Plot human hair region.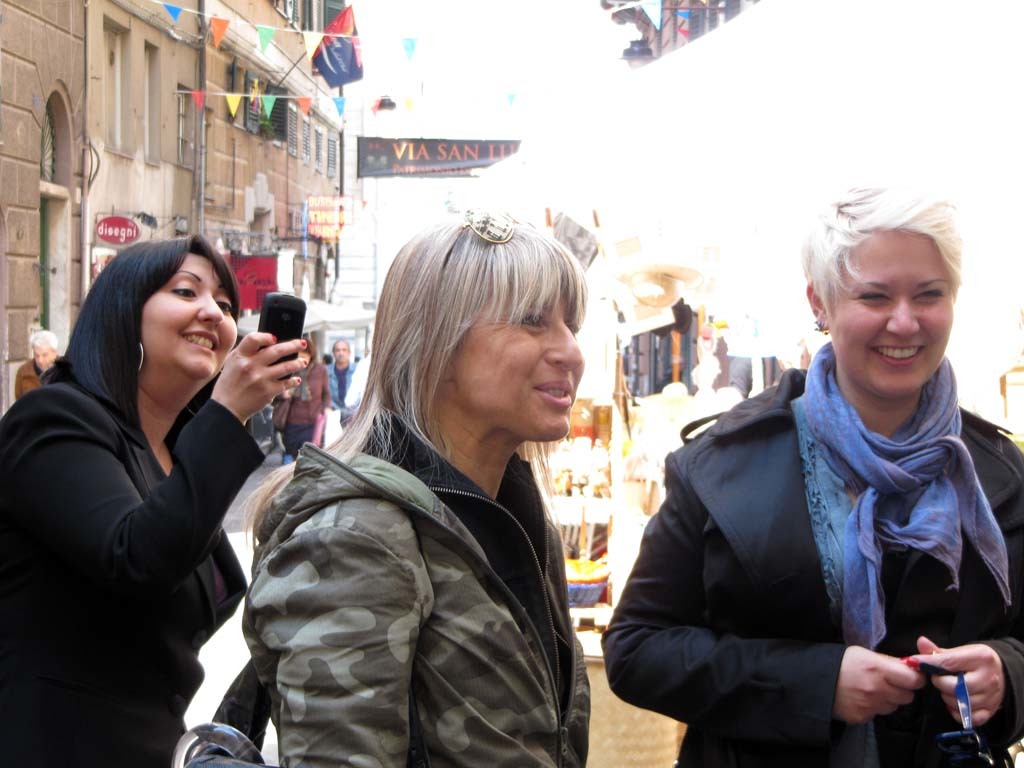
Plotted at [x1=34, y1=330, x2=54, y2=341].
